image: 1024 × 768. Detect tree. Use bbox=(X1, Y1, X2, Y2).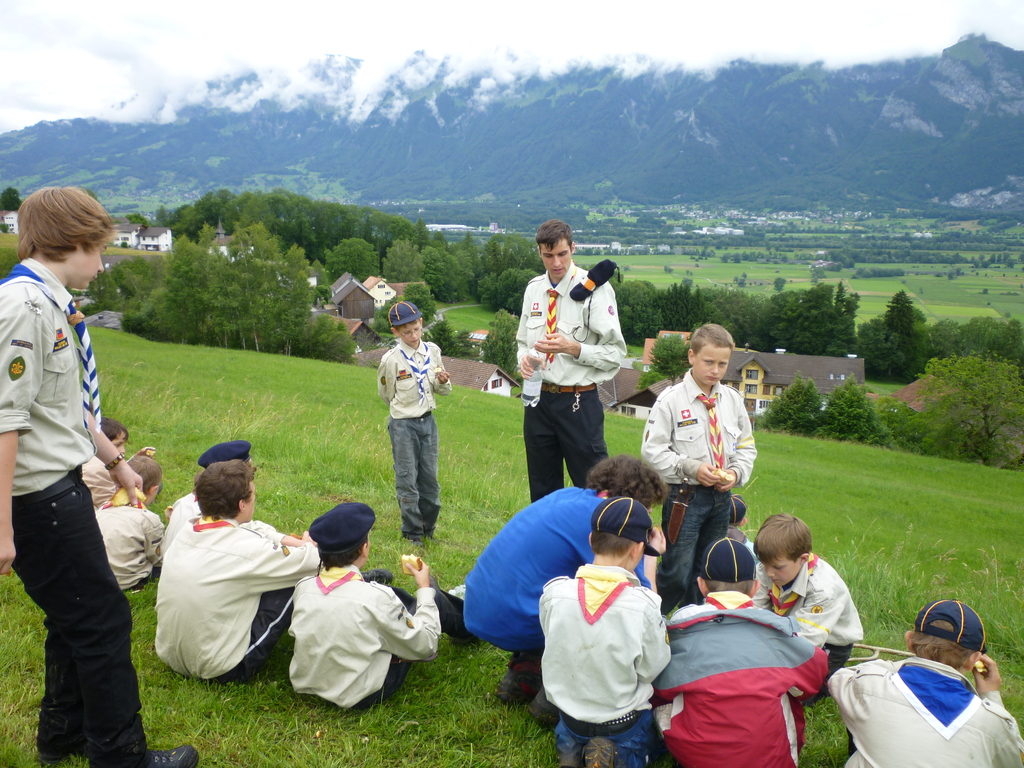
bbox=(902, 352, 1023, 474).
